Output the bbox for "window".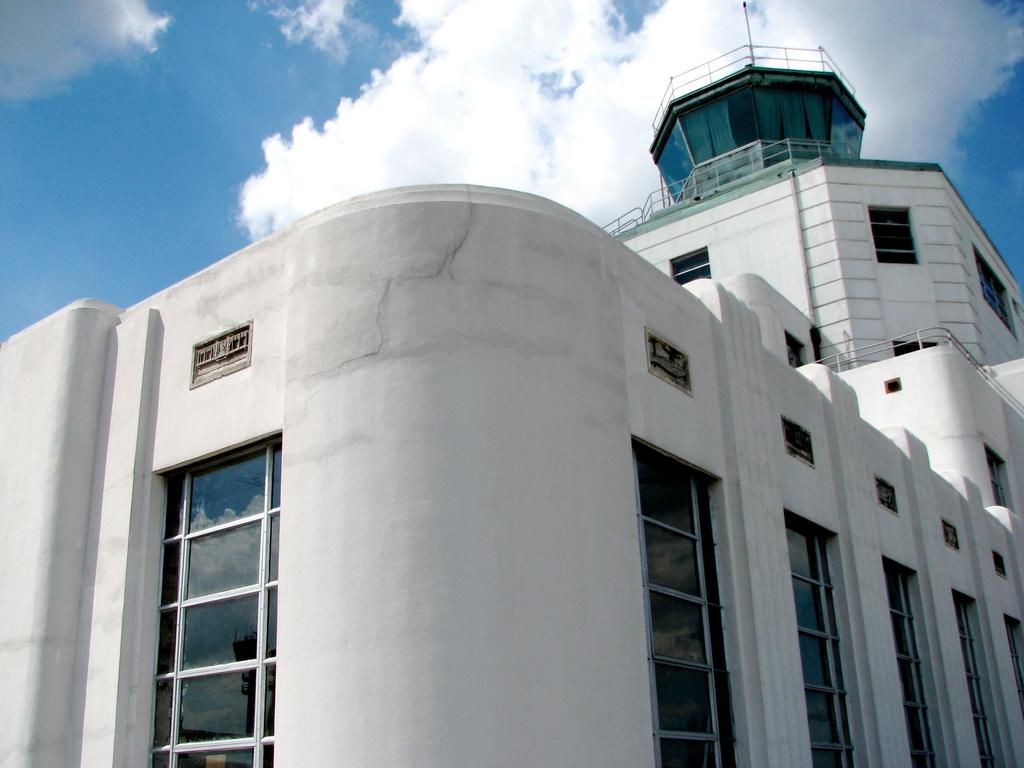
bbox=(986, 447, 1021, 515).
